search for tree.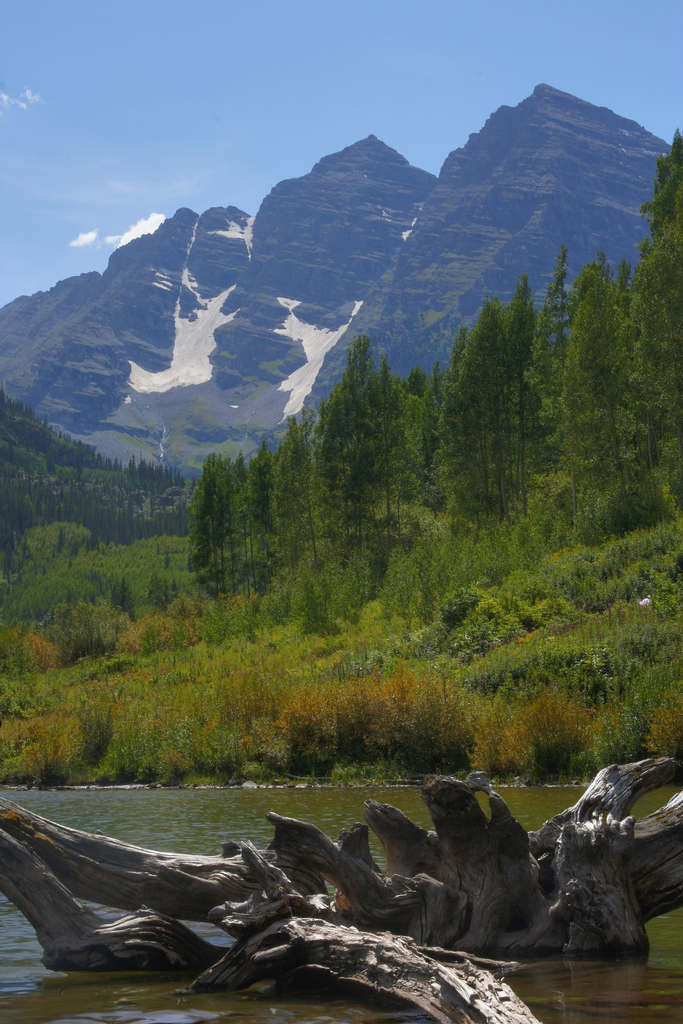
Found at bbox=(351, 333, 400, 571).
